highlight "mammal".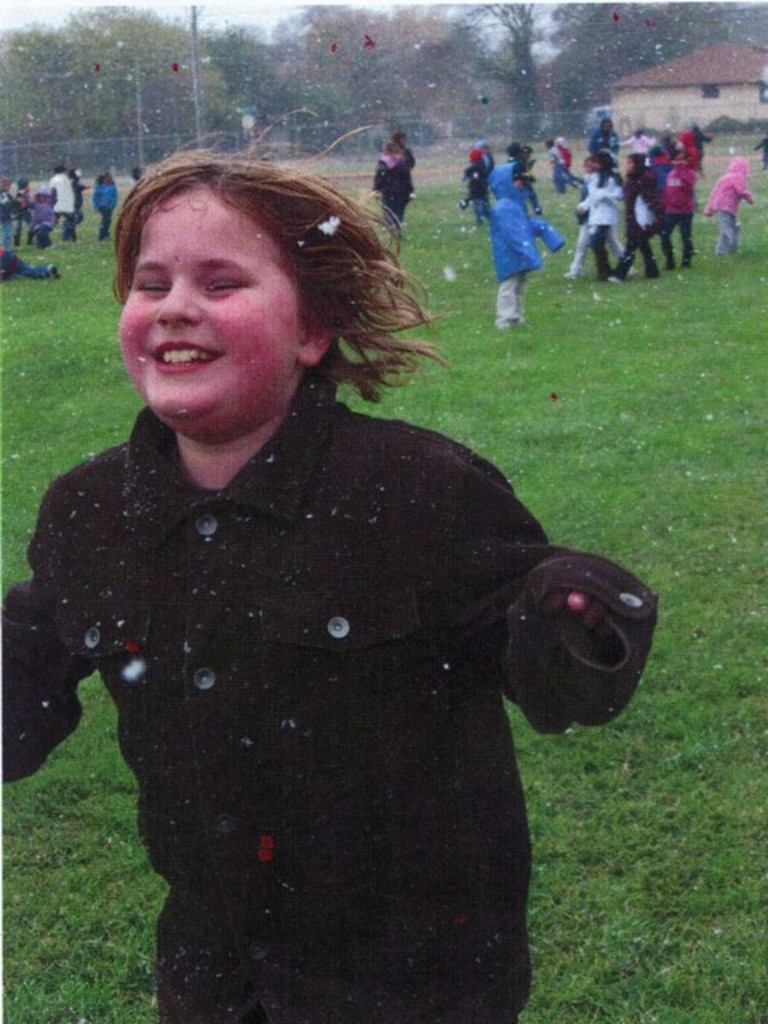
Highlighted region: Rect(0, 101, 642, 1023).
